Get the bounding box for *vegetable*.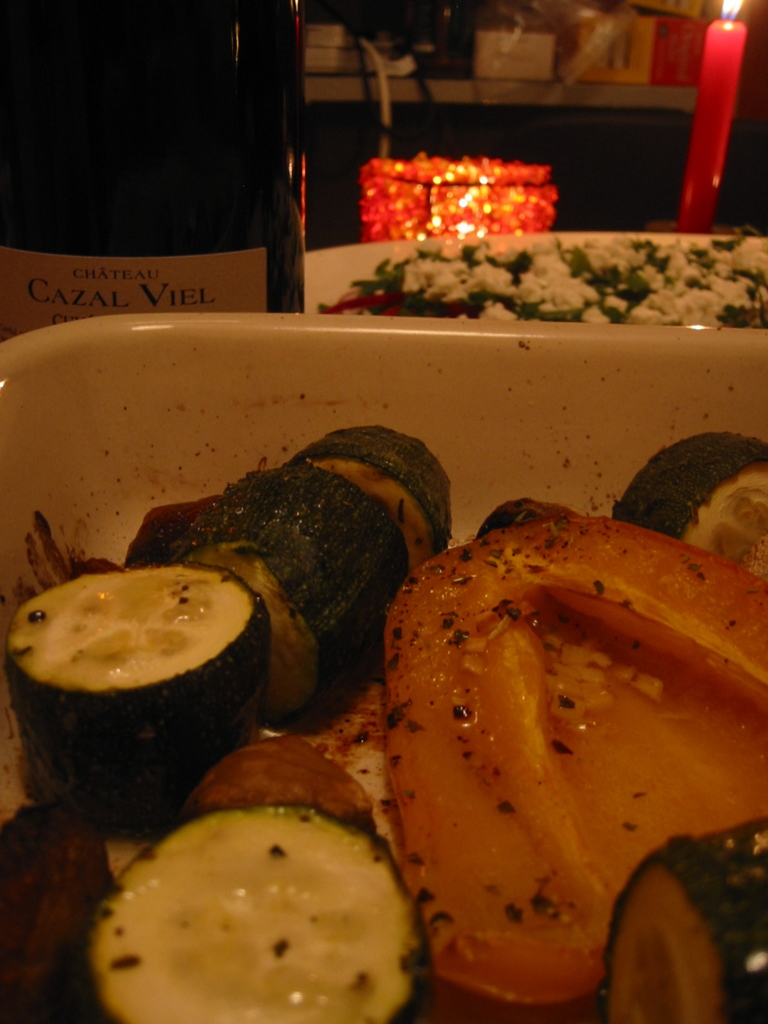
left=83, top=804, right=438, bottom=1023.
